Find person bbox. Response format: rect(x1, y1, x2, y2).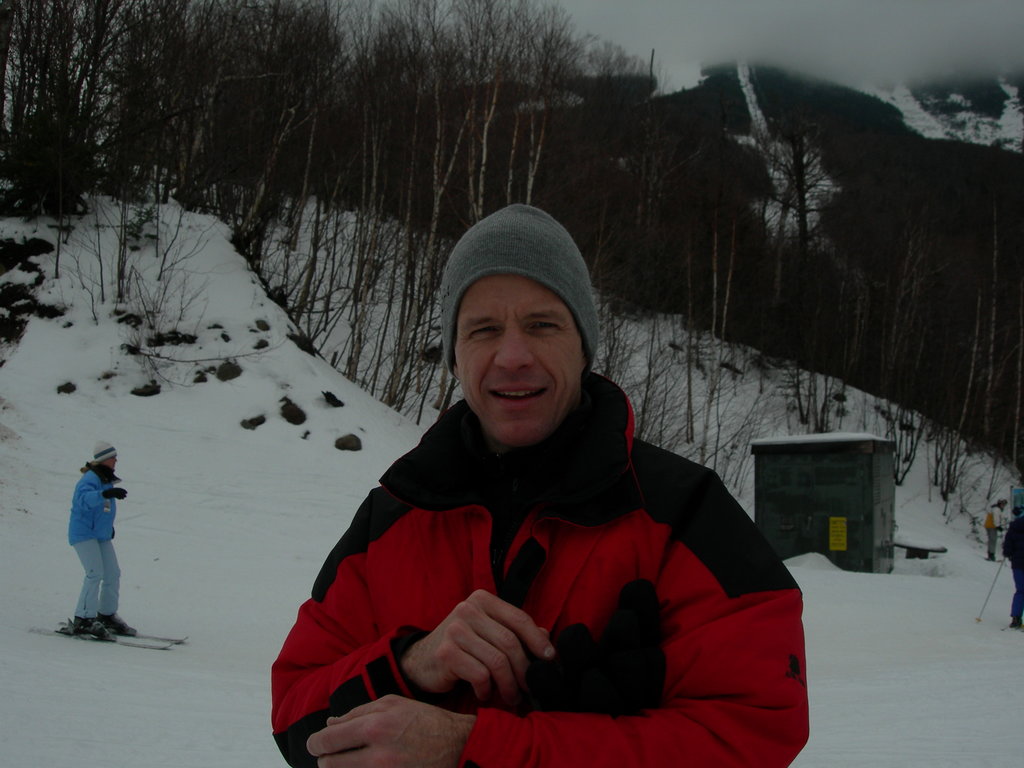
rect(269, 203, 811, 767).
